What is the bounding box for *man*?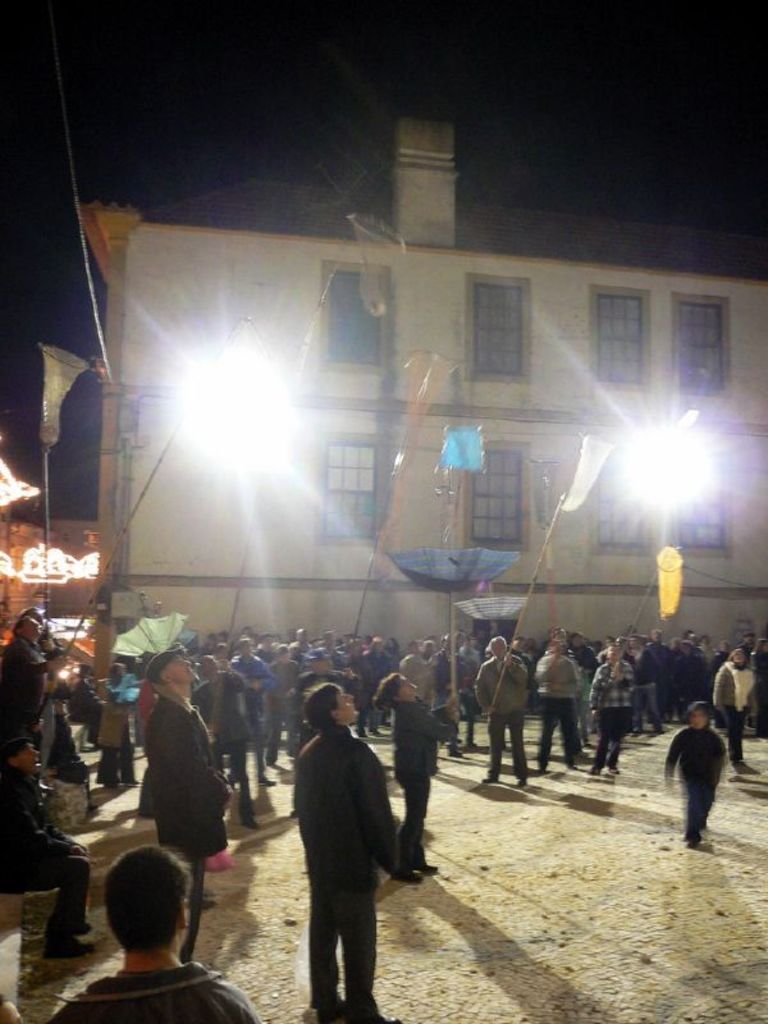
0,612,64,737.
